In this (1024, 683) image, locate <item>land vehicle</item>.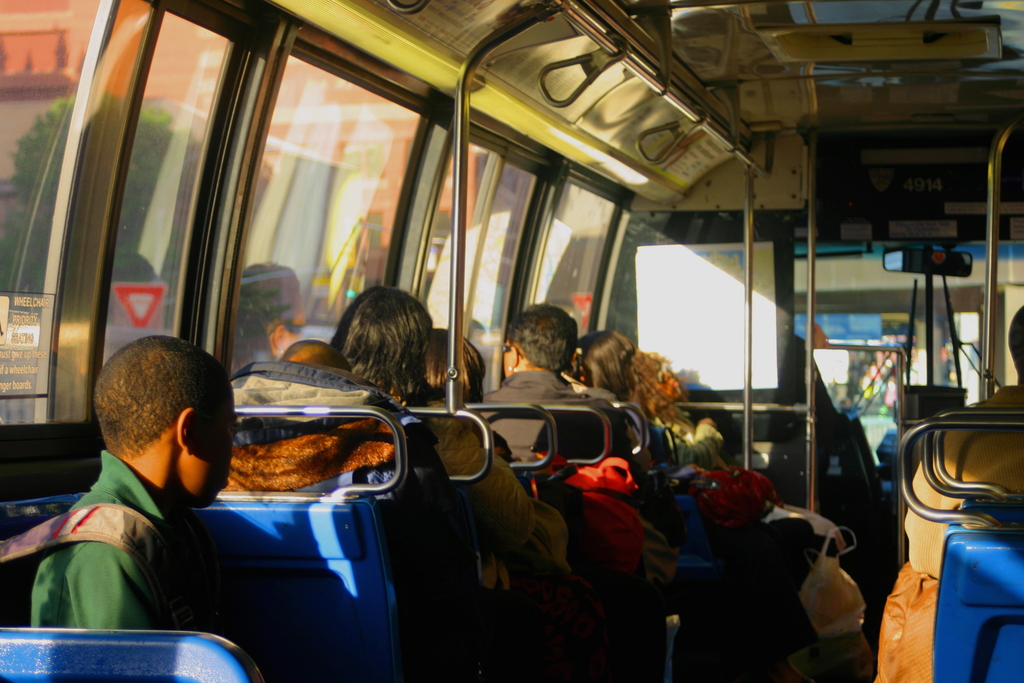
Bounding box: Rect(0, 0, 1023, 682).
